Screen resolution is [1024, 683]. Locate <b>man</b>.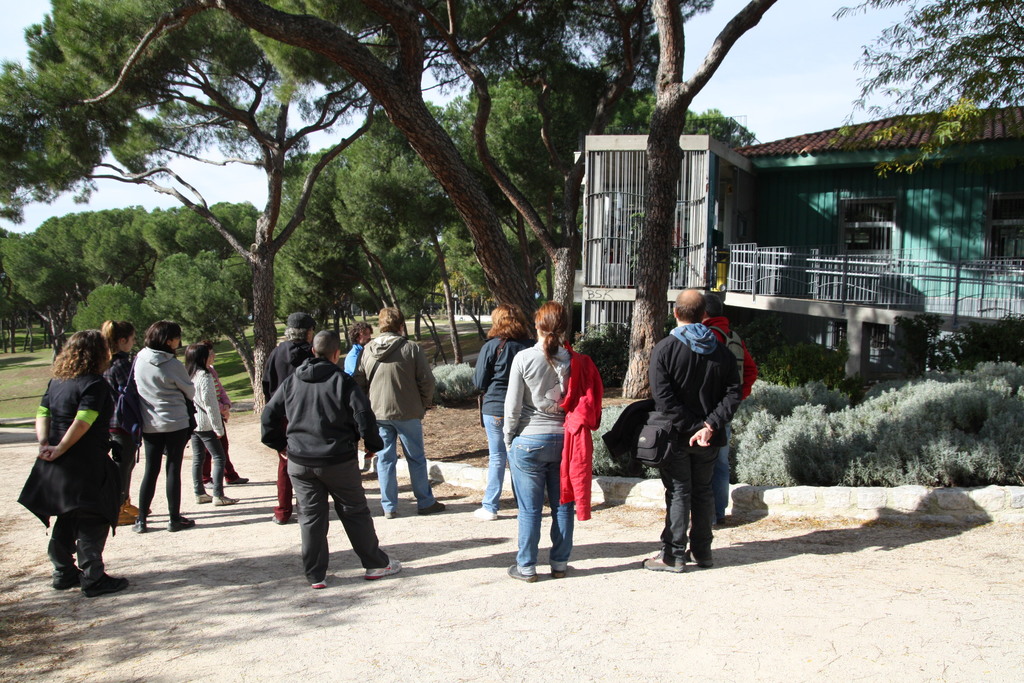
(x1=340, y1=324, x2=372, y2=379).
